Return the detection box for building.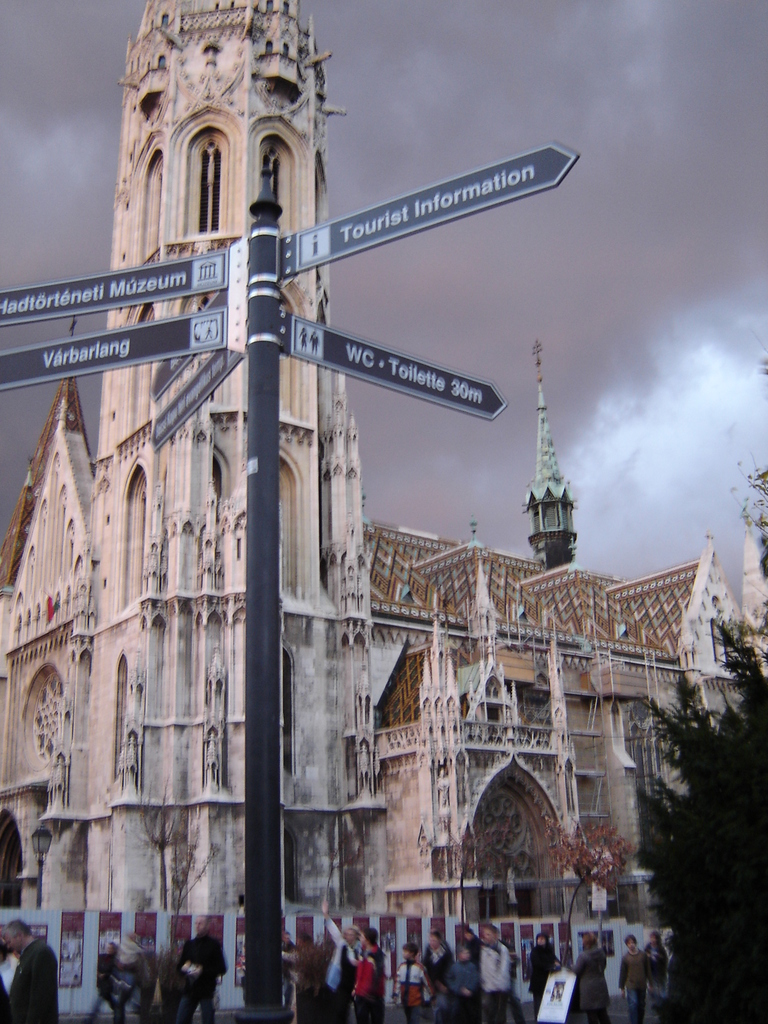
{"left": 0, "top": 2, "right": 767, "bottom": 1023}.
